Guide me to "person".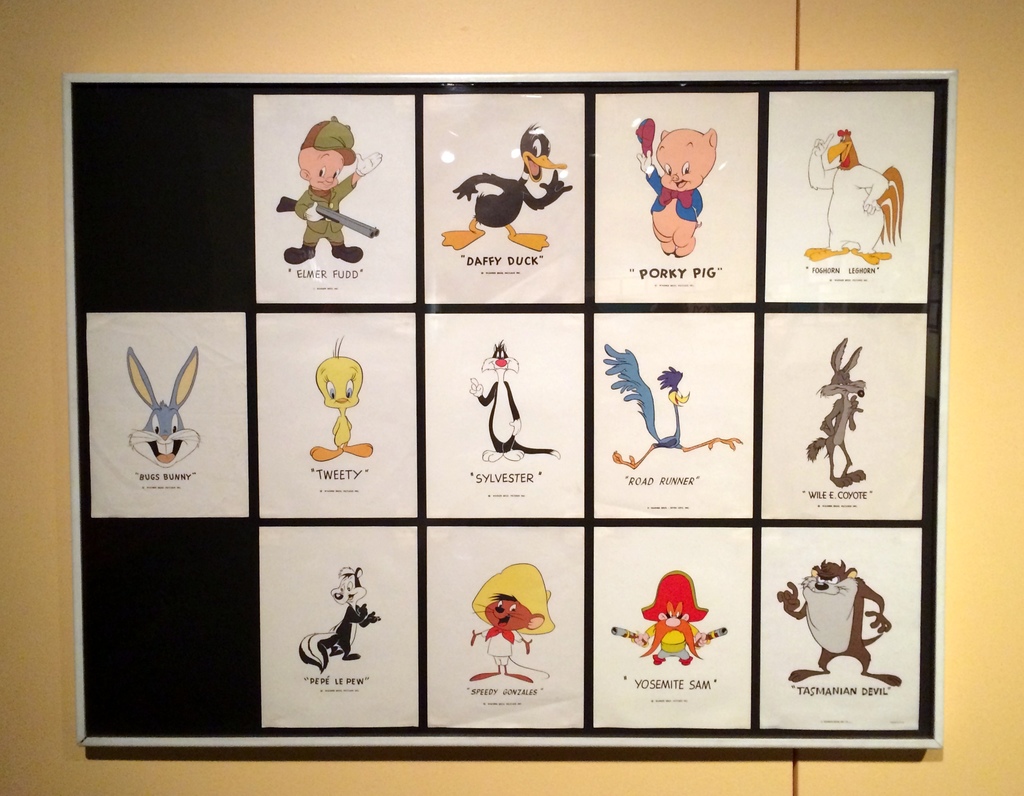
Guidance: box(282, 110, 383, 264).
